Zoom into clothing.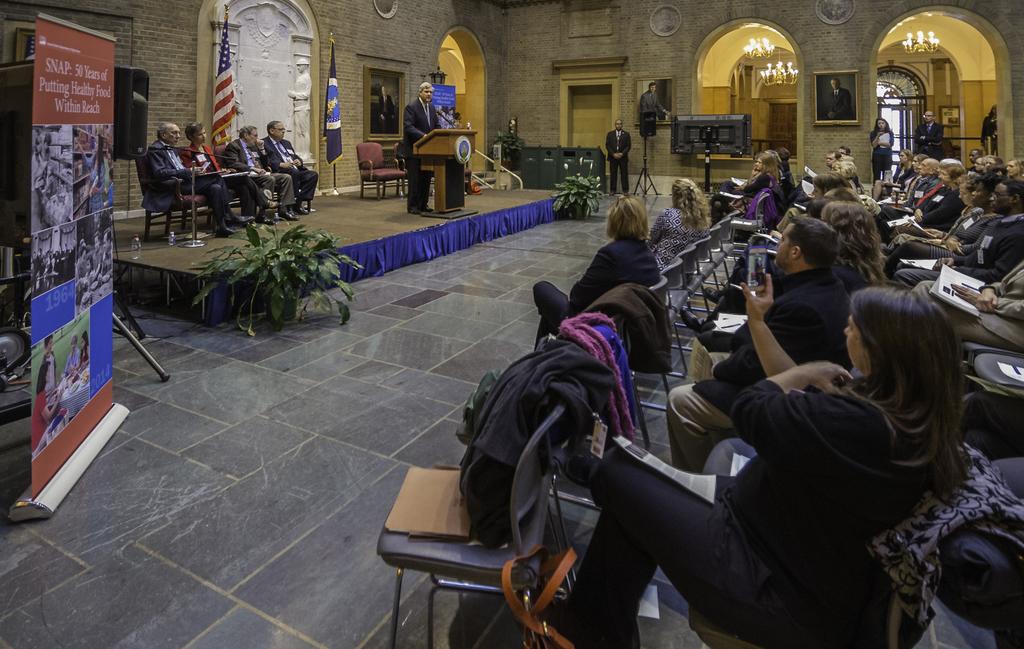
Zoom target: locate(179, 143, 264, 213).
